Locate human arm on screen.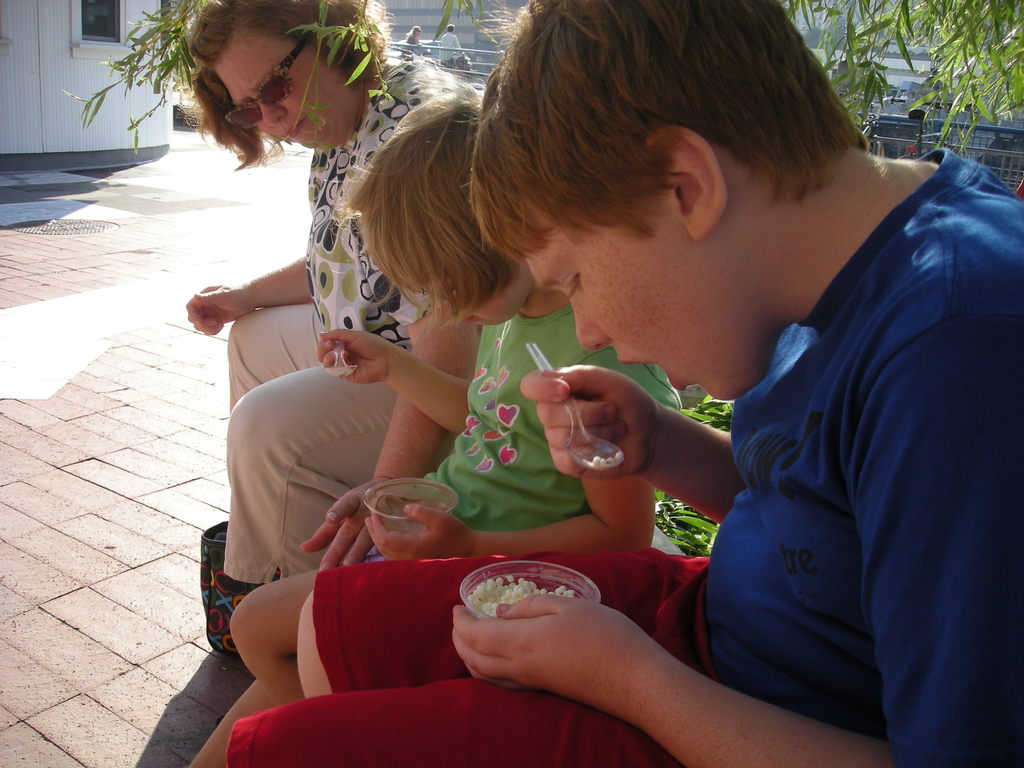
On screen at left=180, top=233, right=335, bottom=346.
